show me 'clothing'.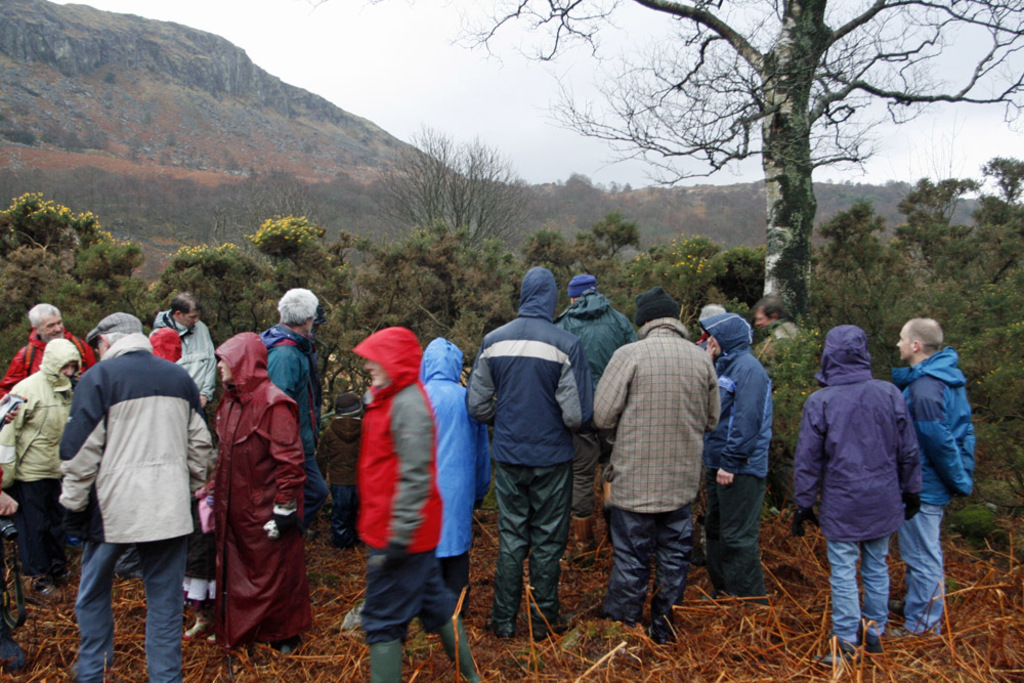
'clothing' is here: bbox=(1, 360, 87, 574).
